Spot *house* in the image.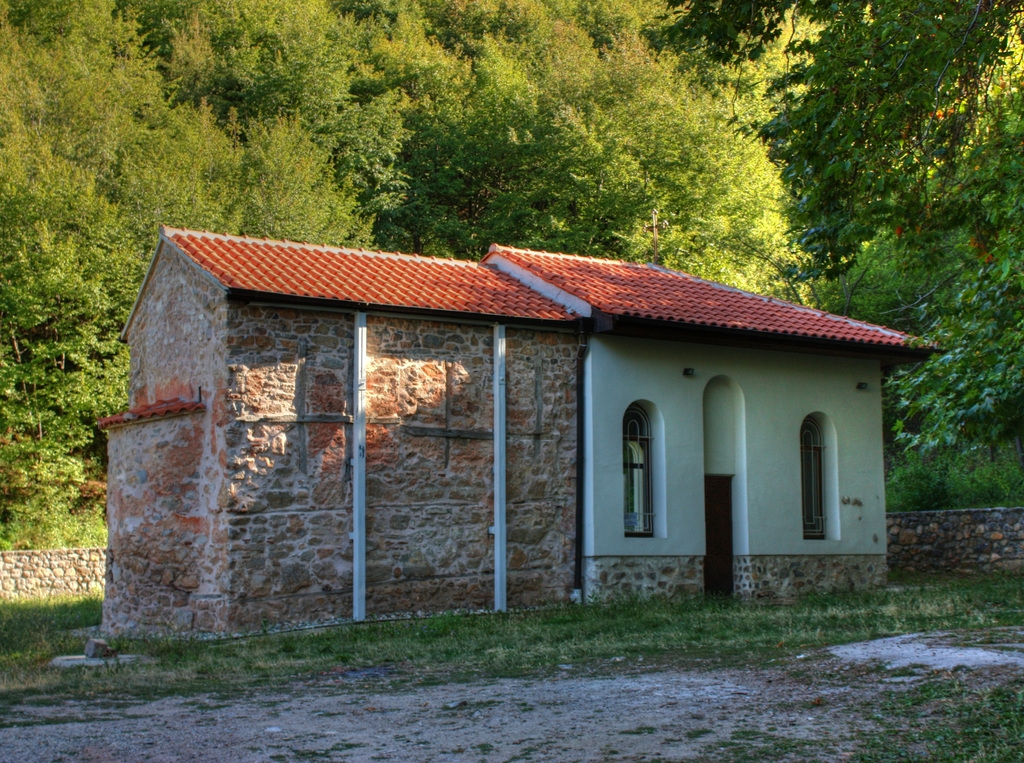
*house* found at x1=92, y1=218, x2=925, y2=624.
